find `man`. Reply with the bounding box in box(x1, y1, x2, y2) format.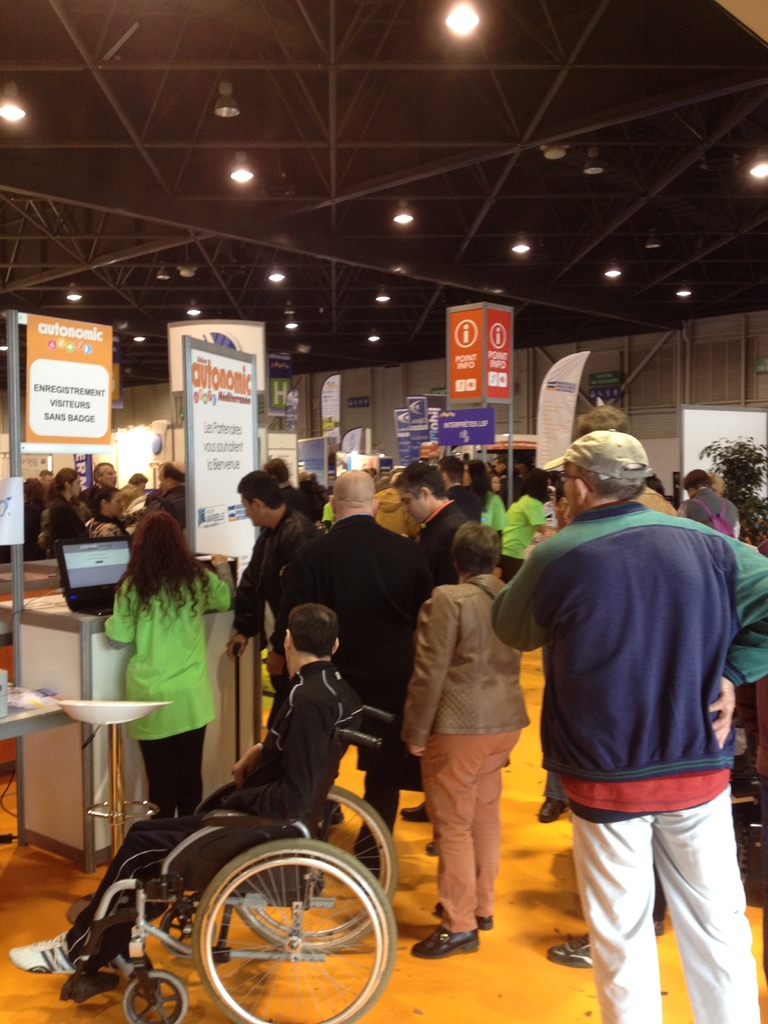
box(284, 459, 437, 883).
